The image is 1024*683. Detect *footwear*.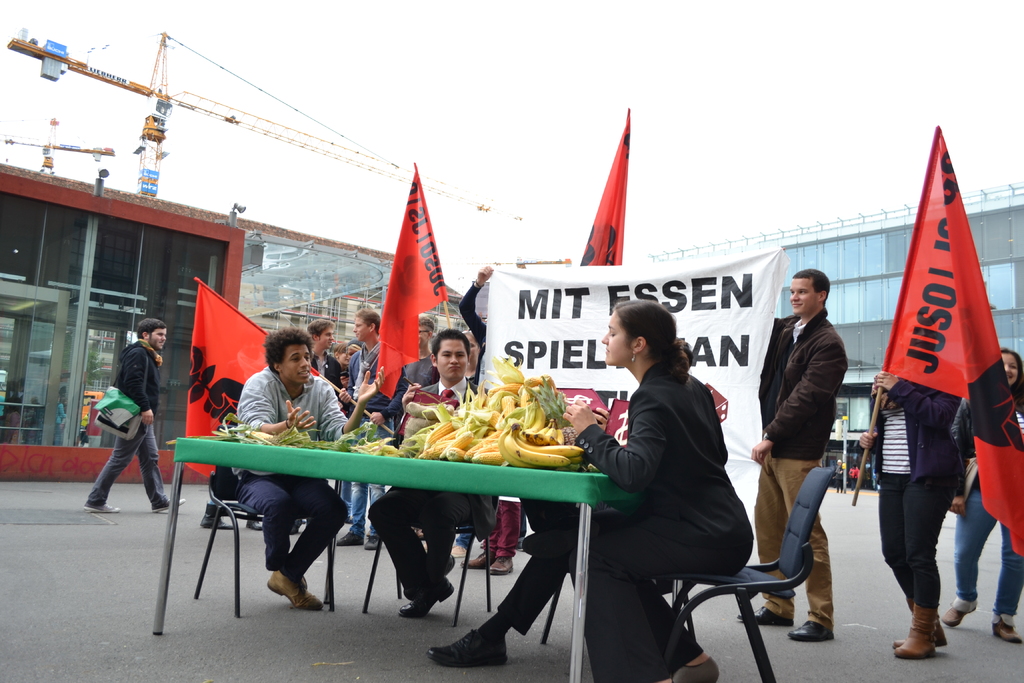
Detection: (490, 557, 515, 573).
